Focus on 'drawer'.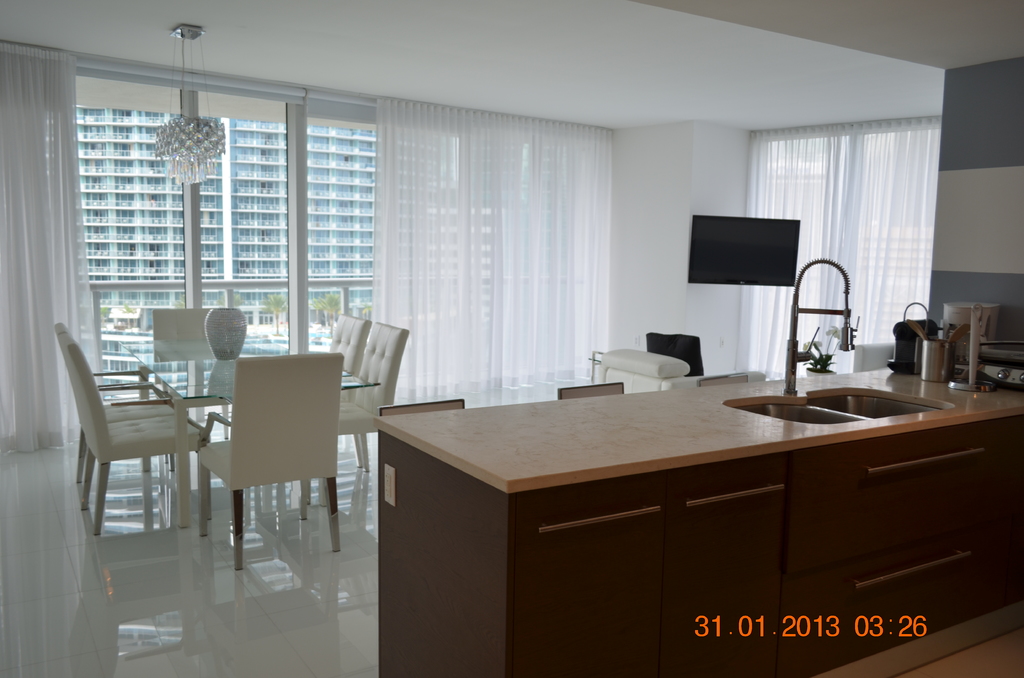
Focused at {"left": 777, "top": 522, "right": 1011, "bottom": 677}.
